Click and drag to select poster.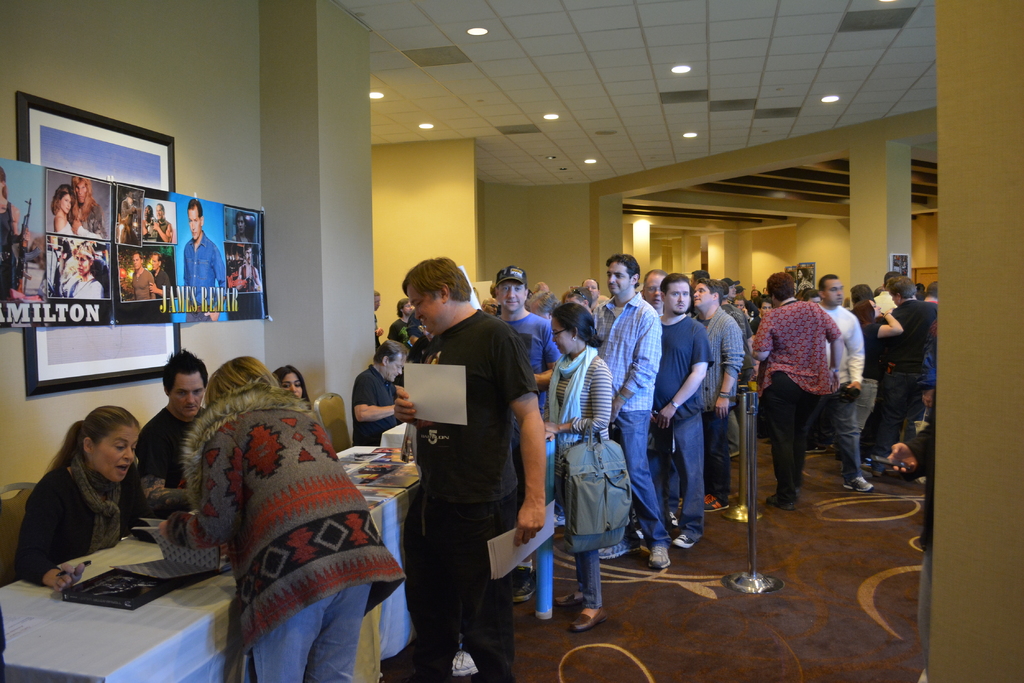
Selection: bbox=[115, 182, 264, 323].
